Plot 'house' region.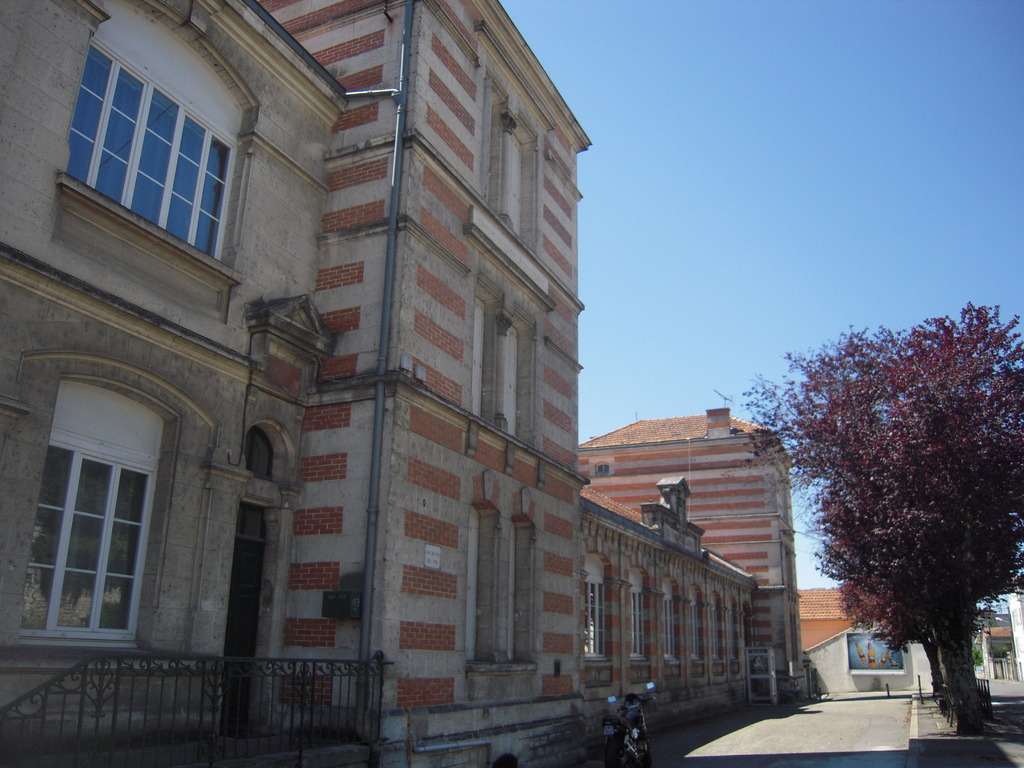
Plotted at [269,0,799,767].
